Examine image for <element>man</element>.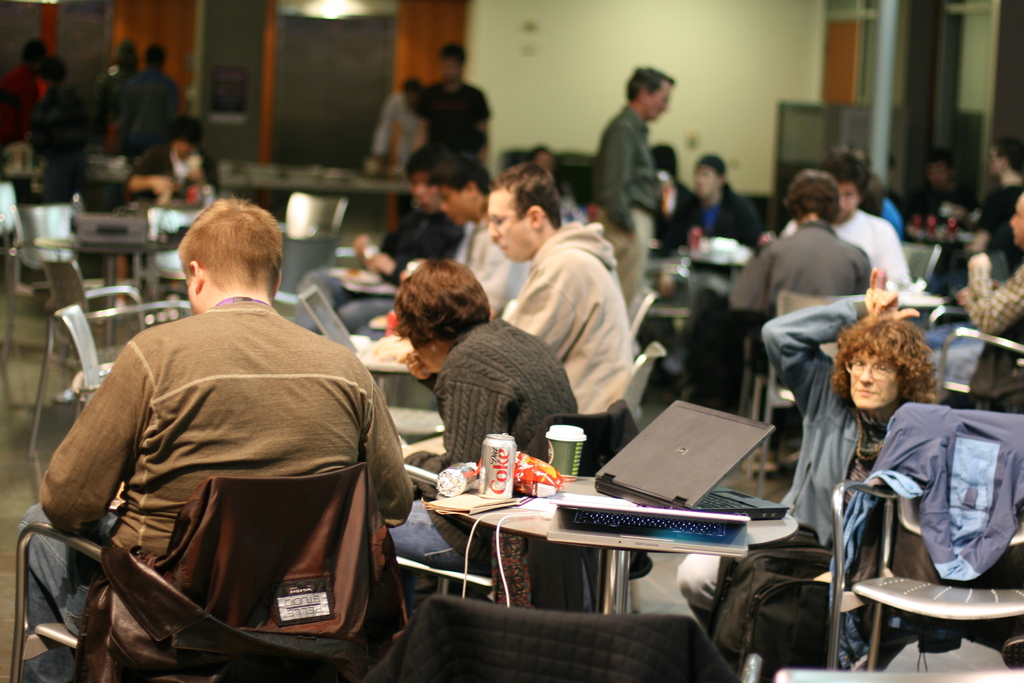
Examination result: locate(118, 42, 179, 158).
